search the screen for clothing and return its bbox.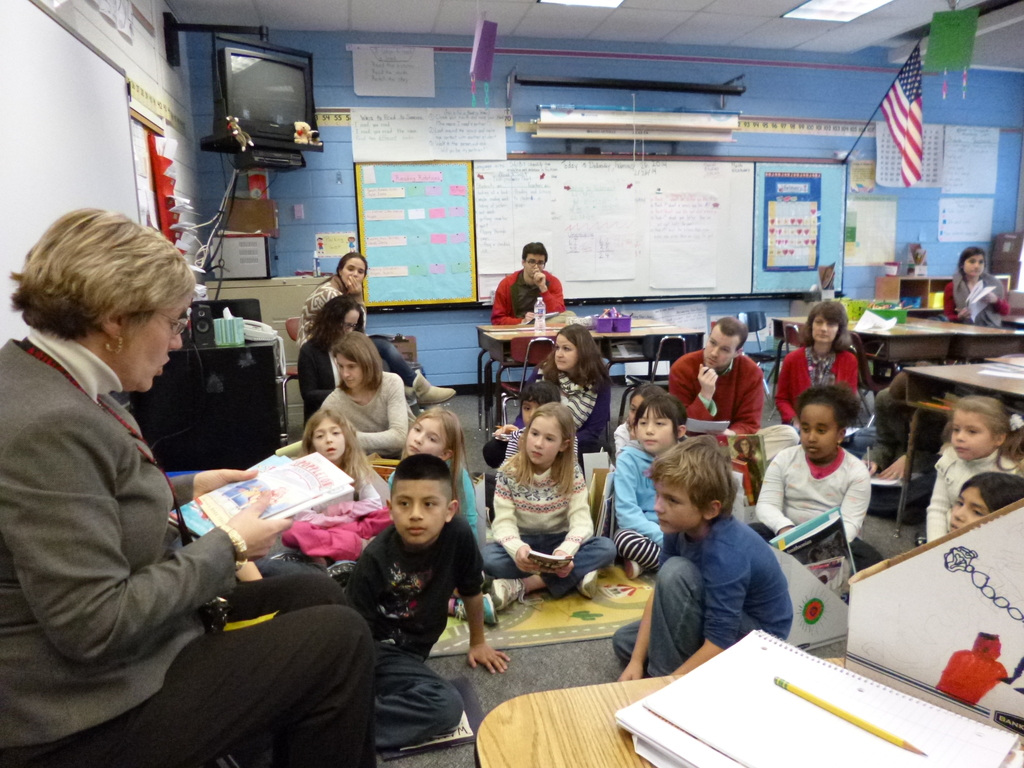
Found: left=662, top=341, right=767, bottom=480.
